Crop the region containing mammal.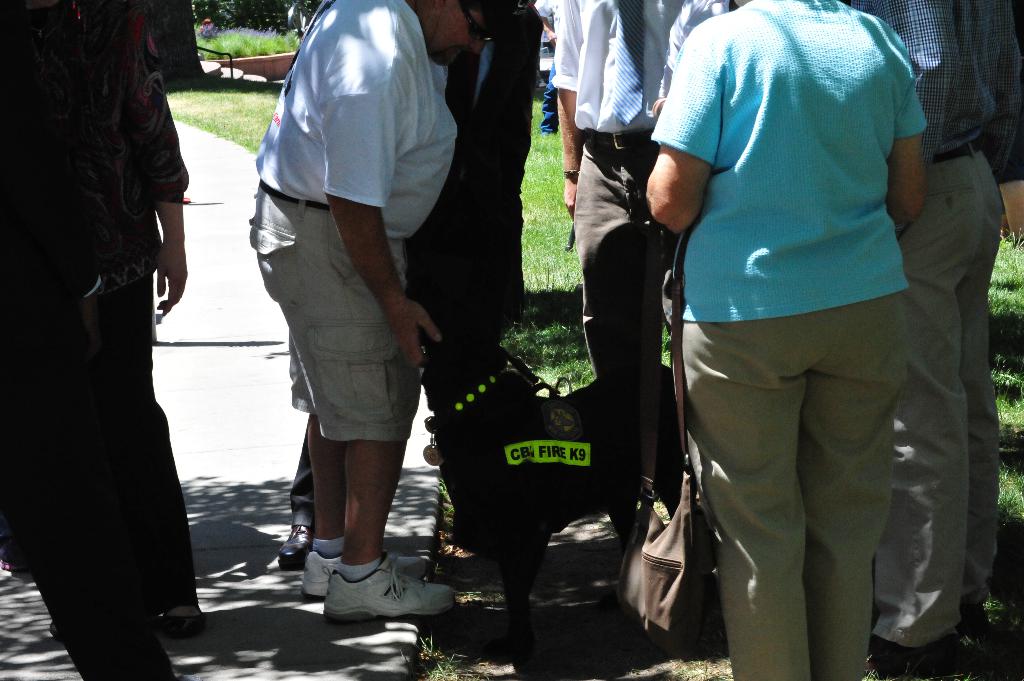
Crop region: <box>45,0,211,634</box>.
